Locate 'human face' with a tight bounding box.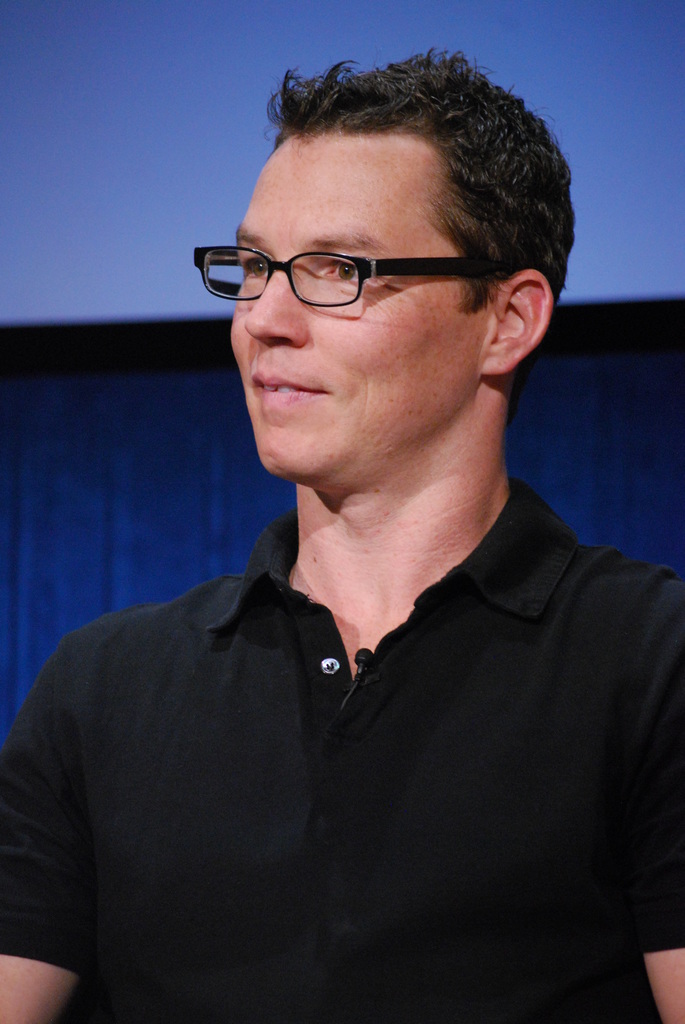
x1=231, y1=130, x2=481, y2=483.
